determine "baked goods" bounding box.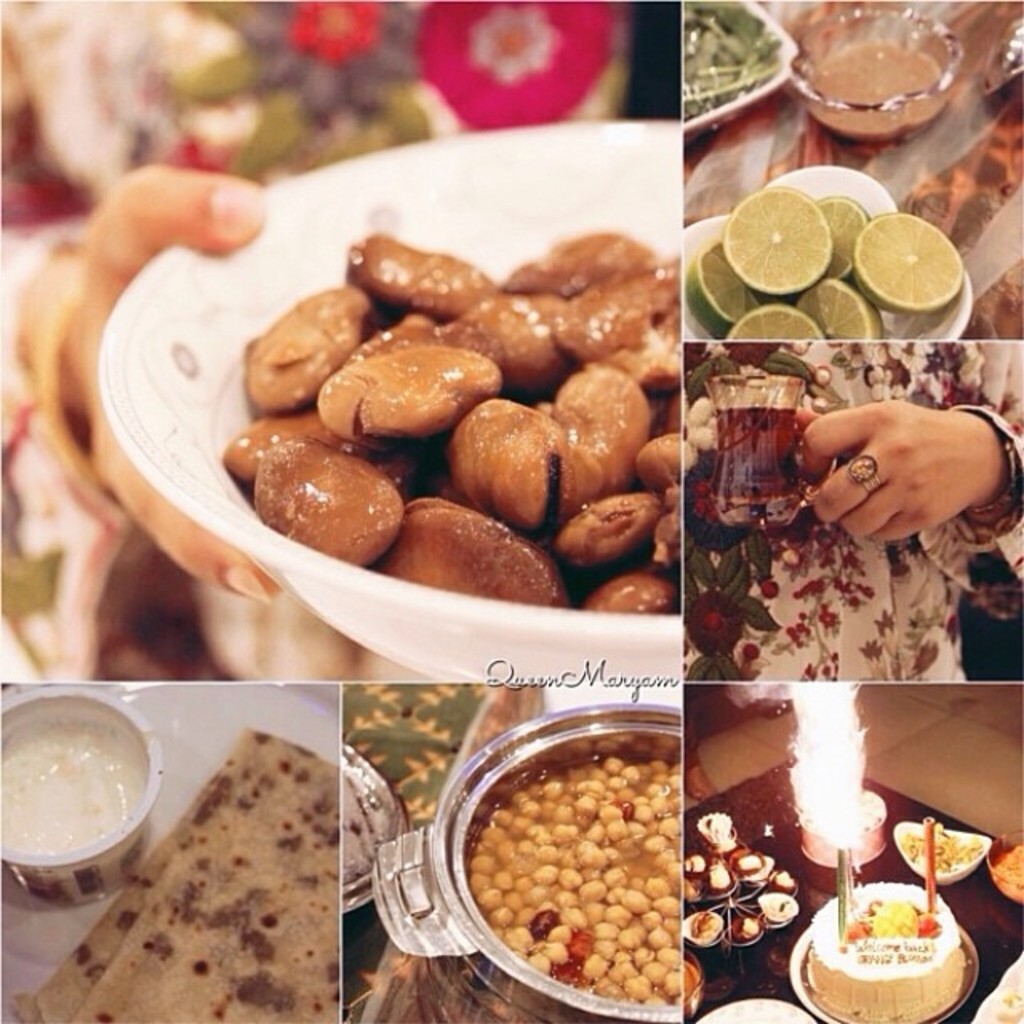
Determined: x1=816, y1=890, x2=984, y2=1014.
